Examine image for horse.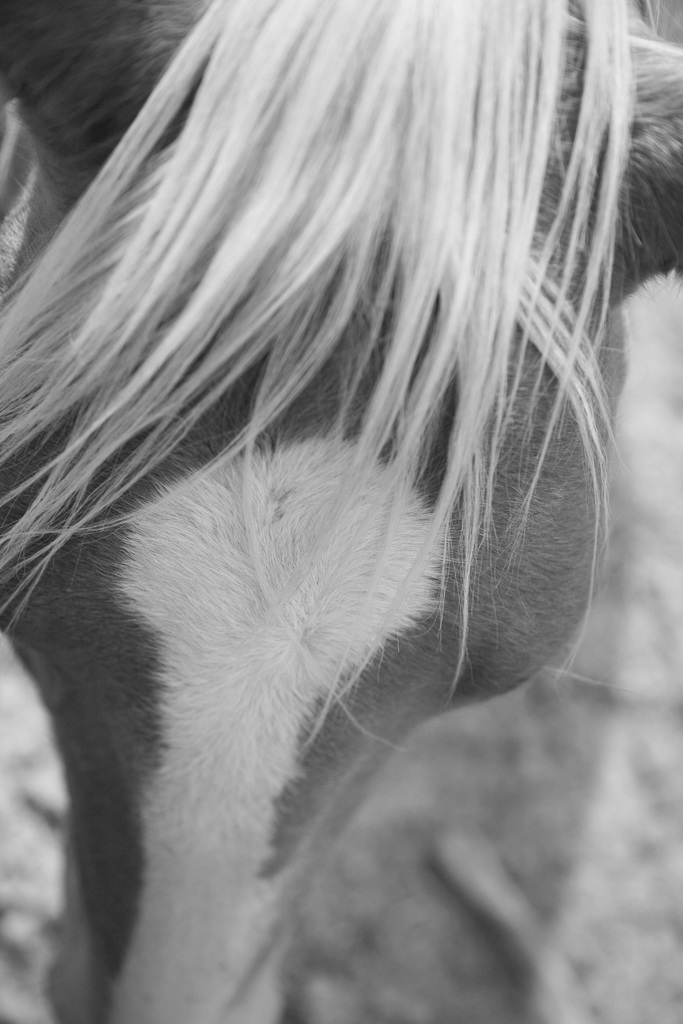
Examination result: crop(0, 0, 682, 1023).
